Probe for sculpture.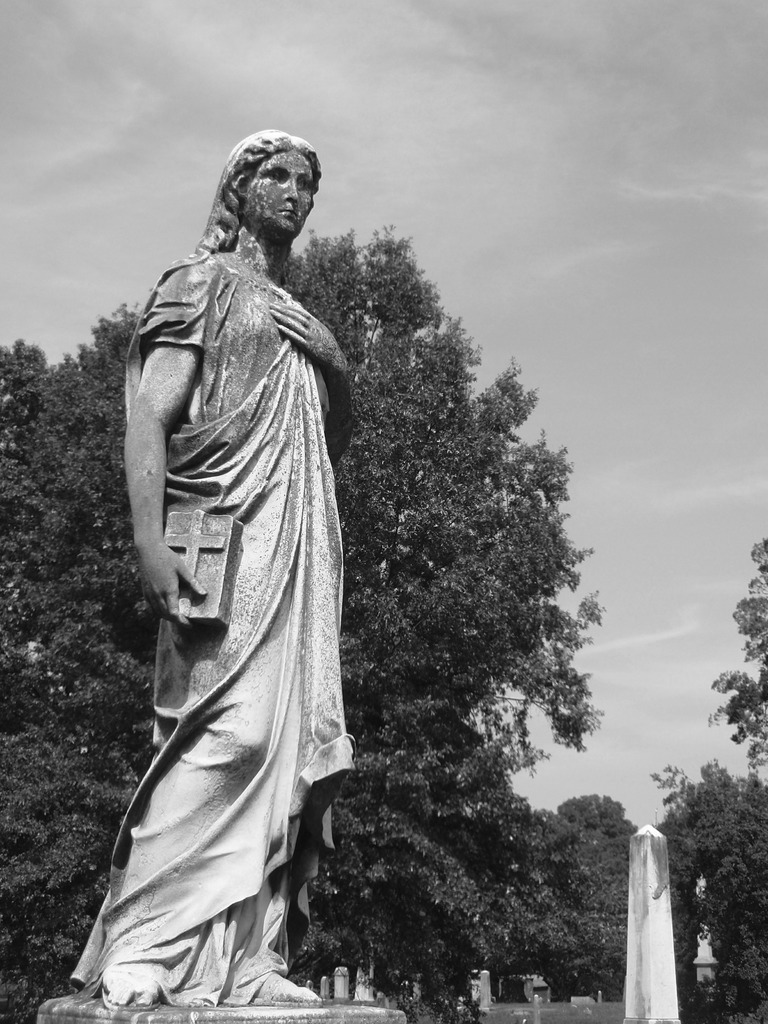
Probe result: box=[107, 124, 366, 963].
